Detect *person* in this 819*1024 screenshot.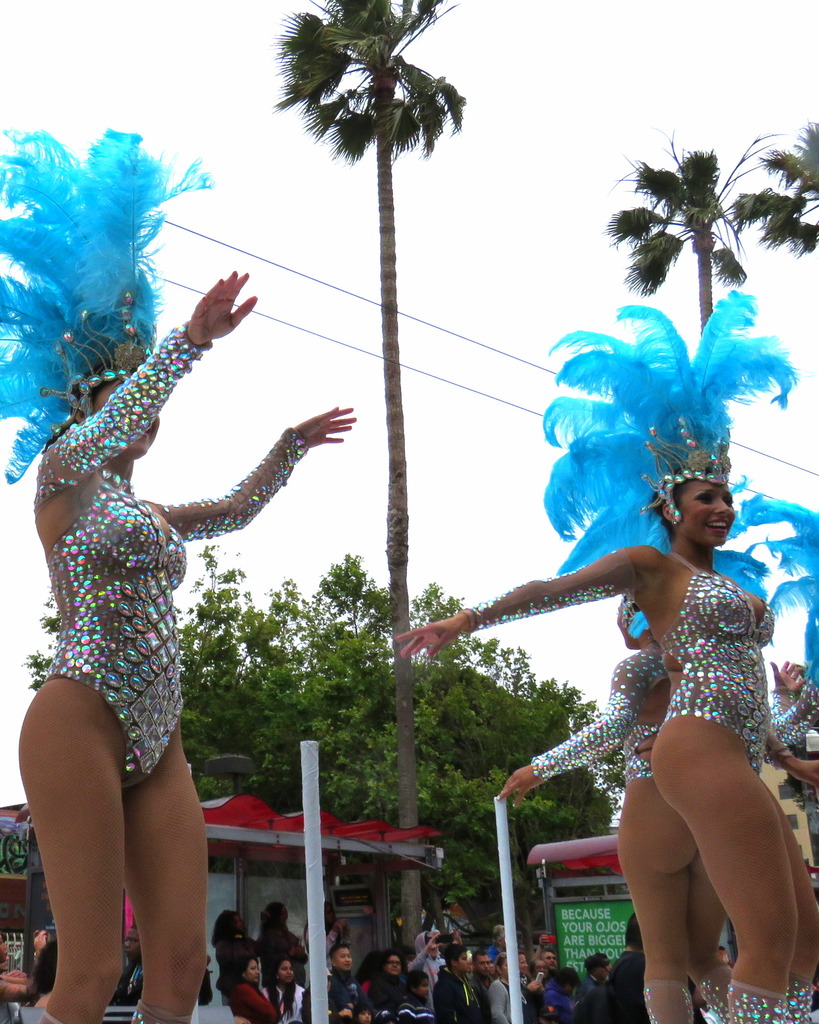
Detection: <bbox>12, 196, 324, 1023</bbox>.
